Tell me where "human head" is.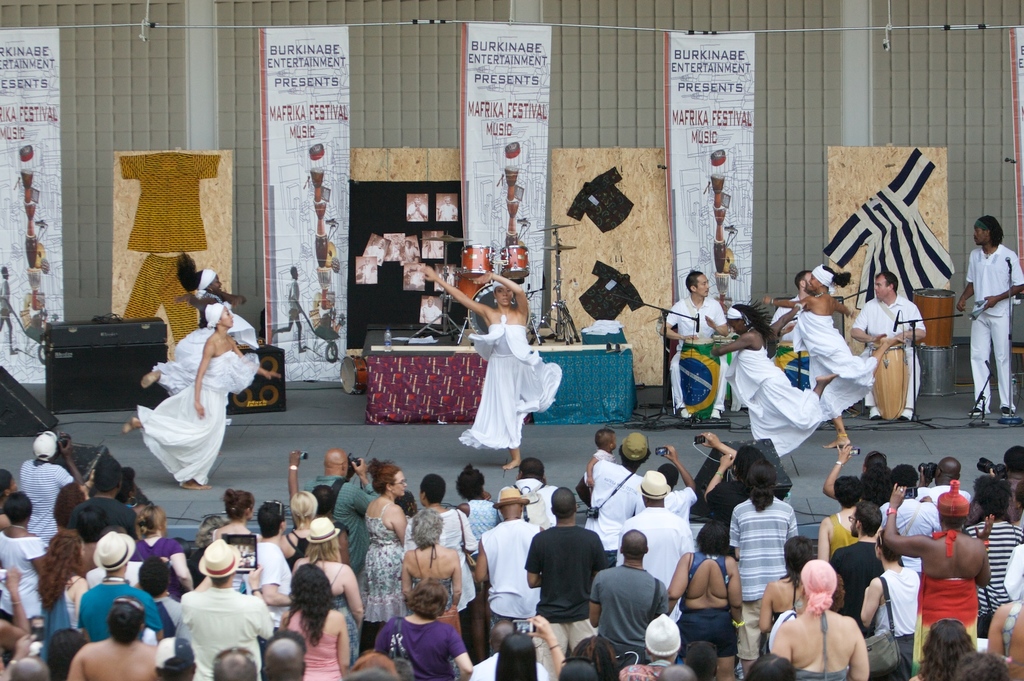
"human head" is at left=787, top=526, right=810, bottom=566.
